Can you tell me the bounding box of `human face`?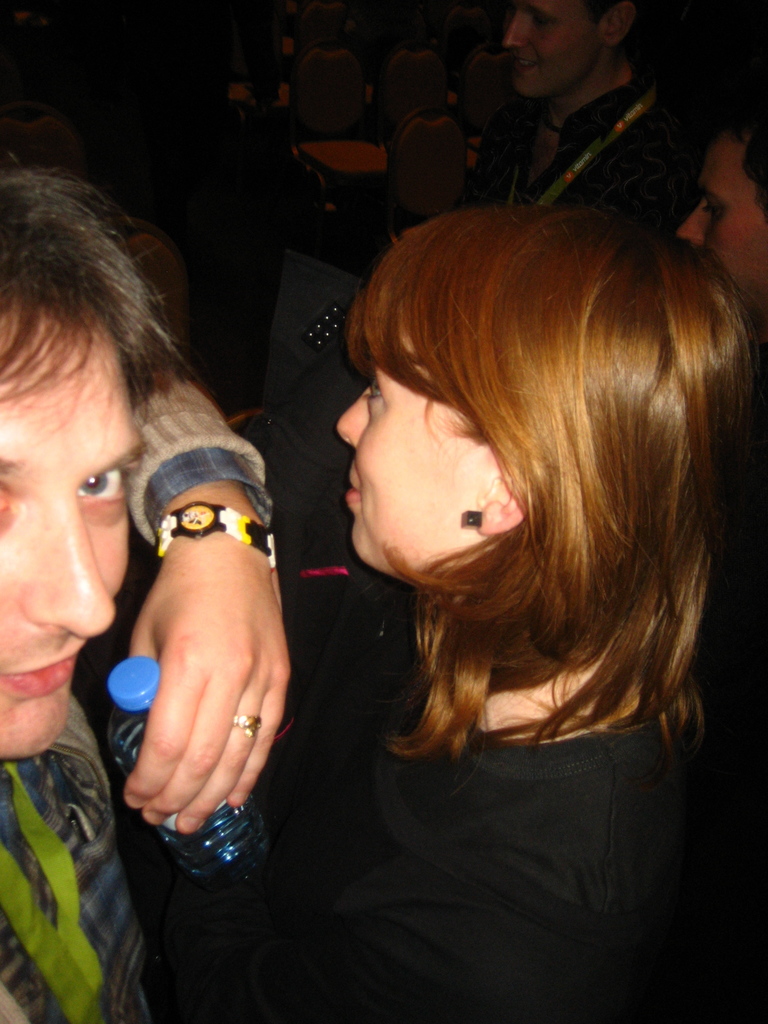
l=0, t=305, r=147, b=758.
